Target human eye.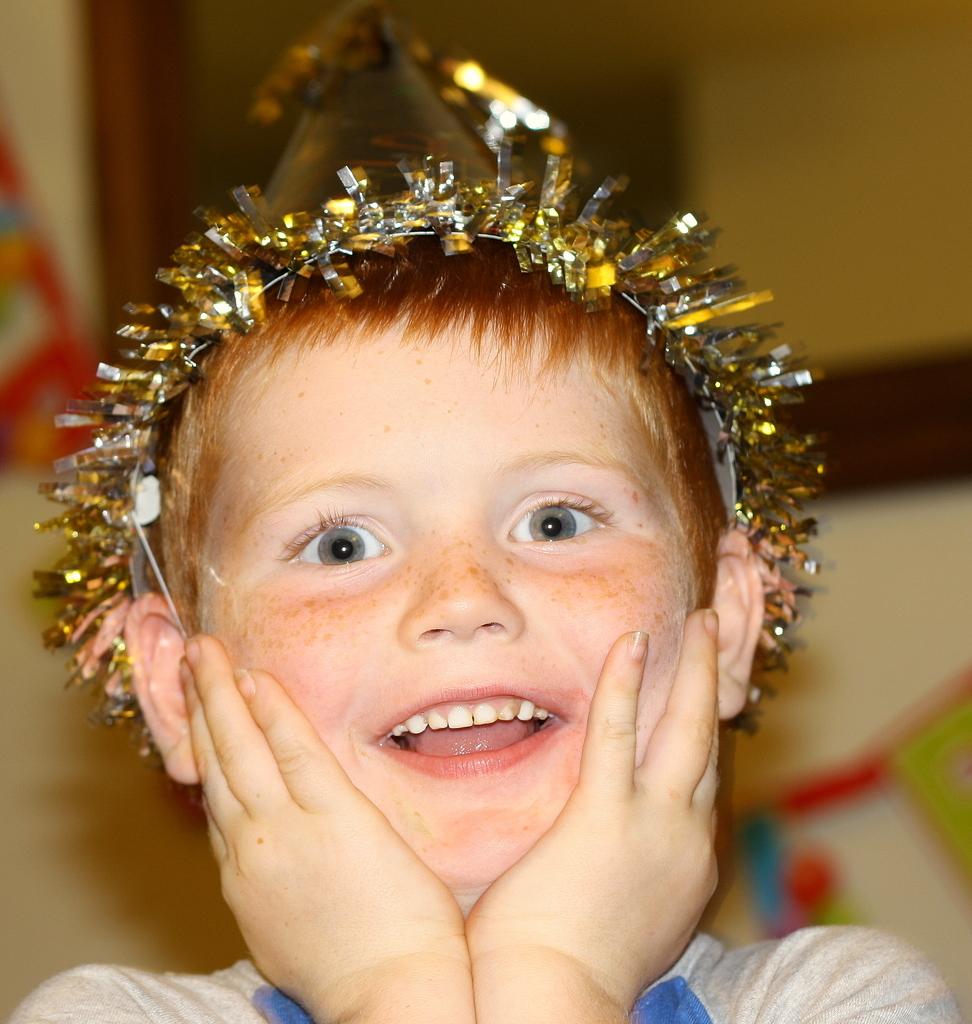
Target region: bbox=(494, 481, 629, 541).
